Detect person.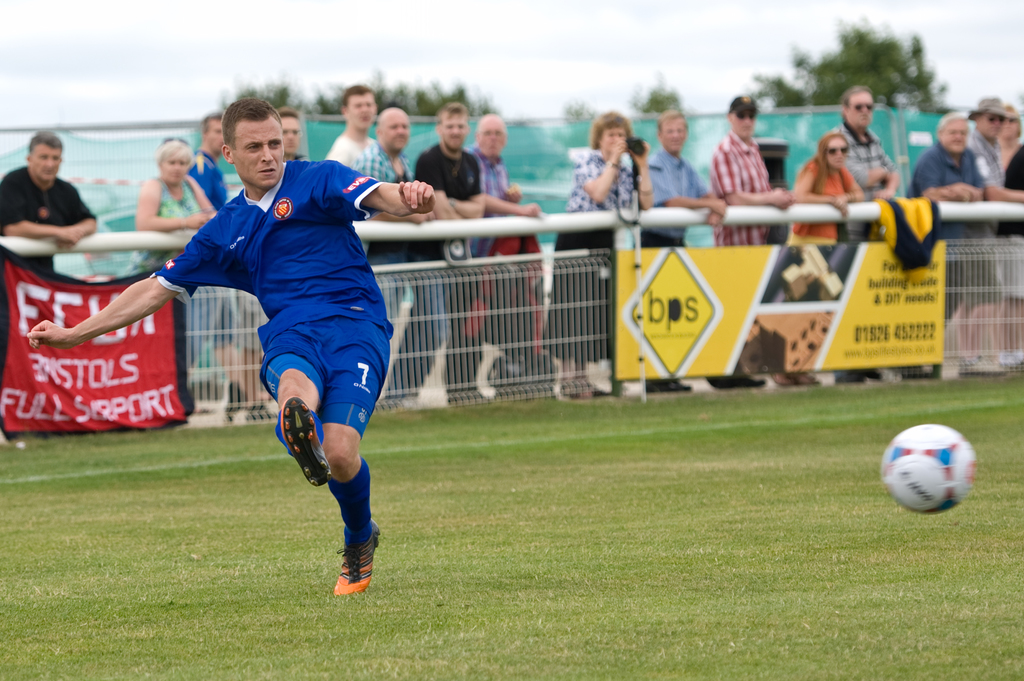
Detected at [26,95,436,595].
